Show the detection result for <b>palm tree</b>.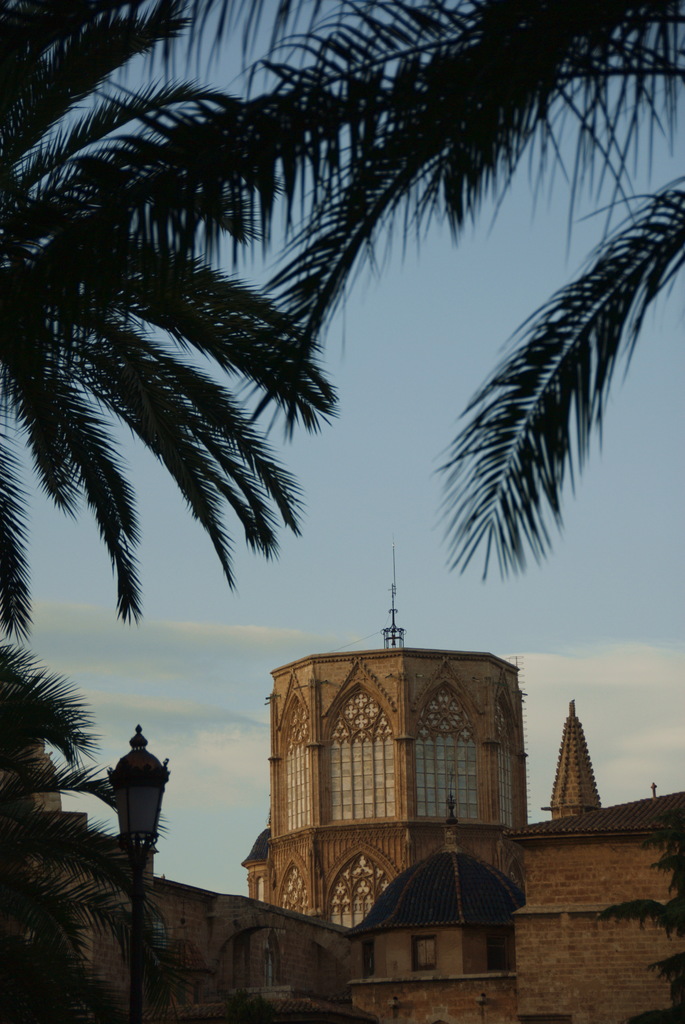
<region>0, 0, 327, 623</region>.
